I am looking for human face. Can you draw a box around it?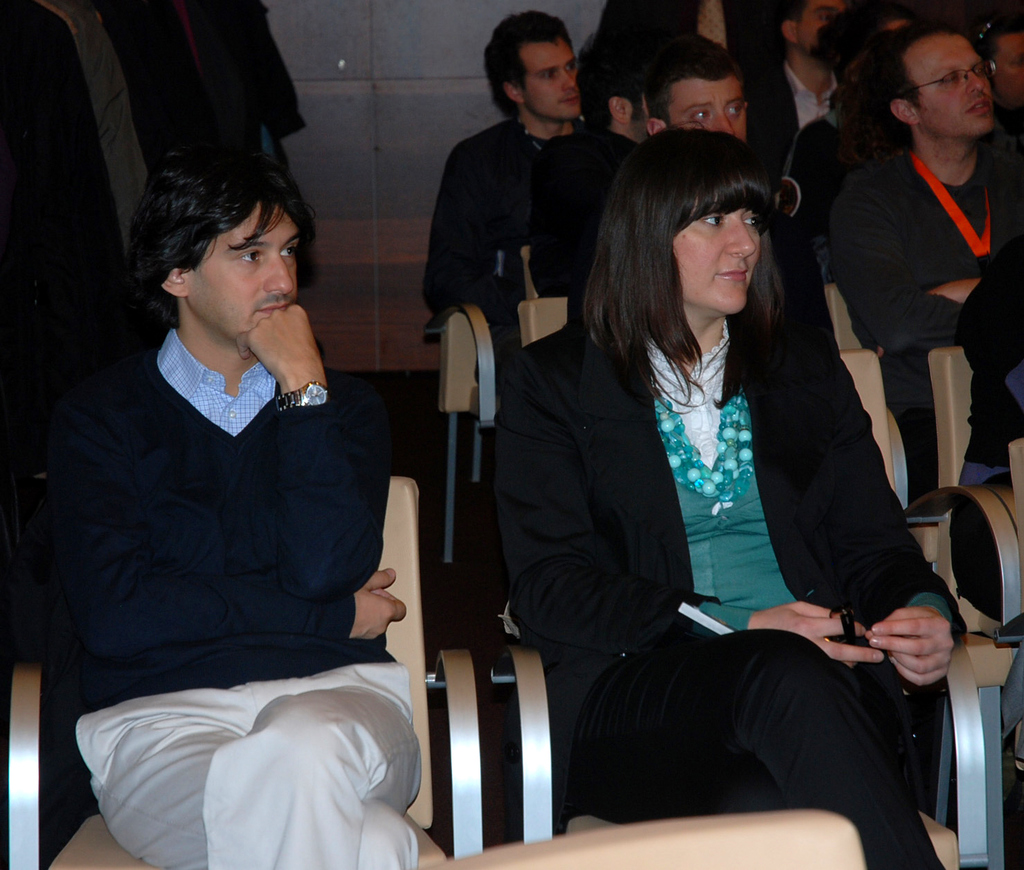
Sure, the bounding box is BBox(672, 73, 748, 138).
